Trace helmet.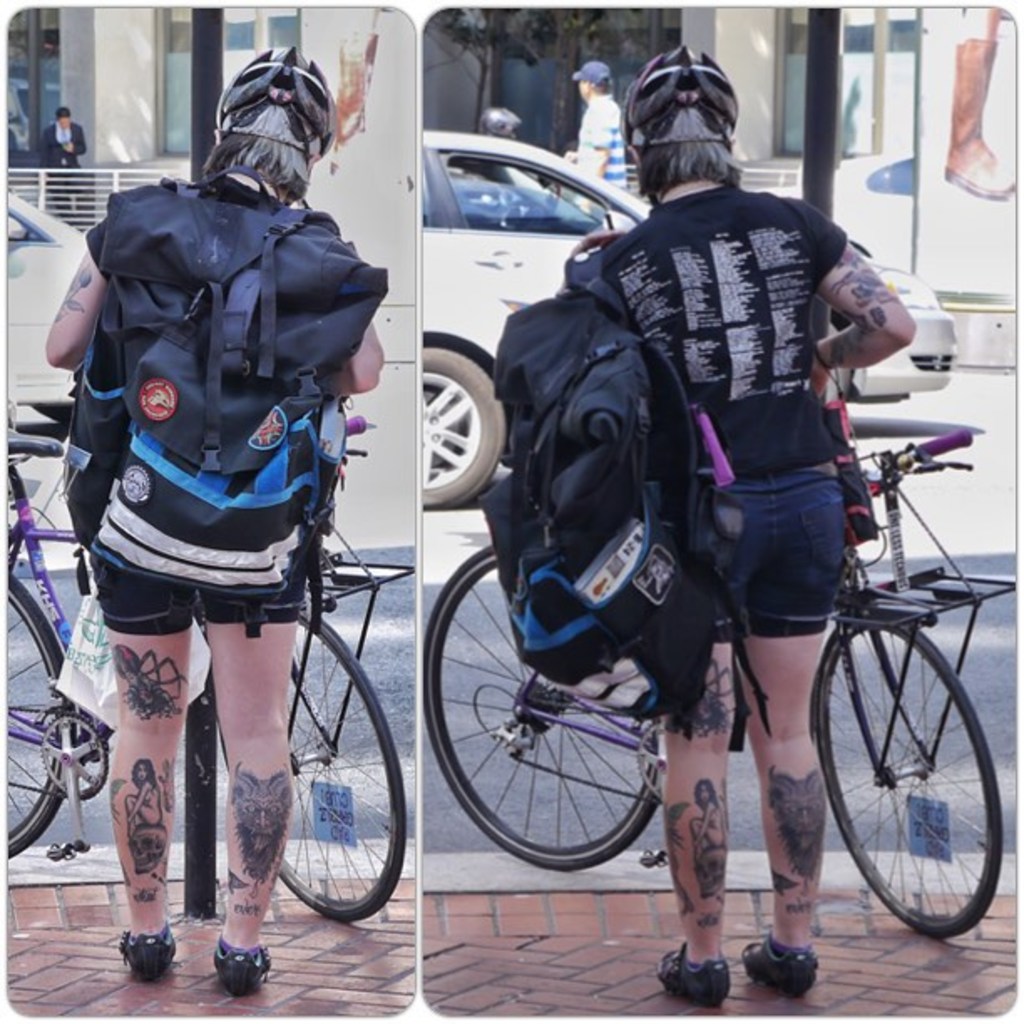
Traced to (480,110,517,139).
